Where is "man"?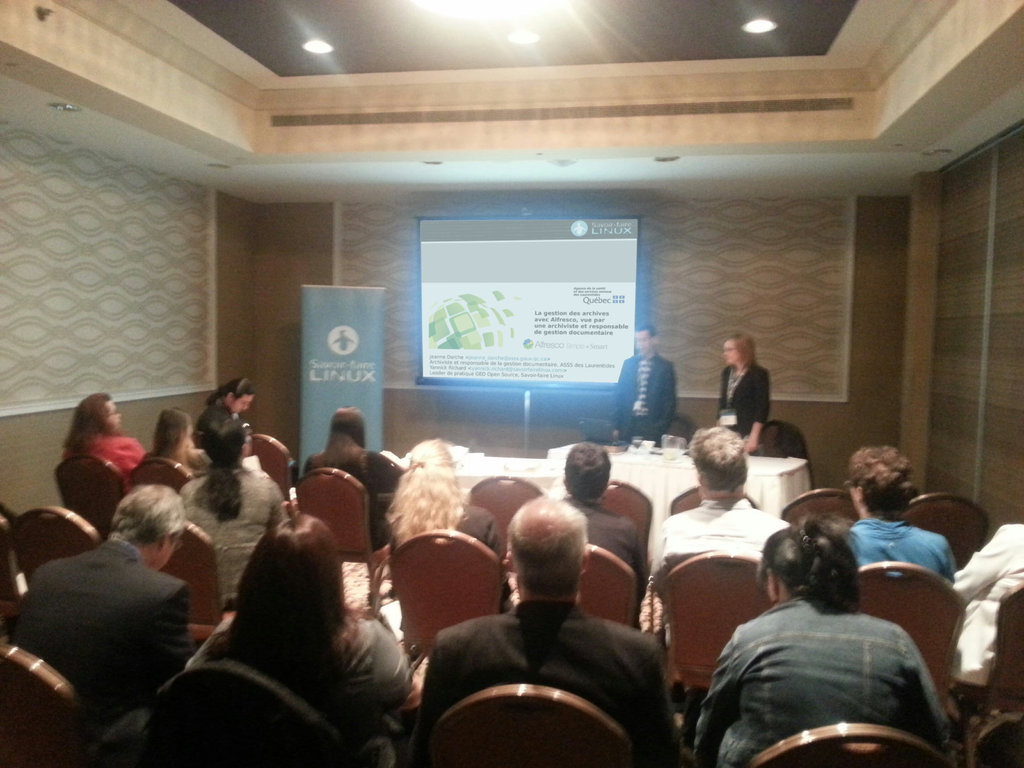
l=554, t=437, r=652, b=588.
